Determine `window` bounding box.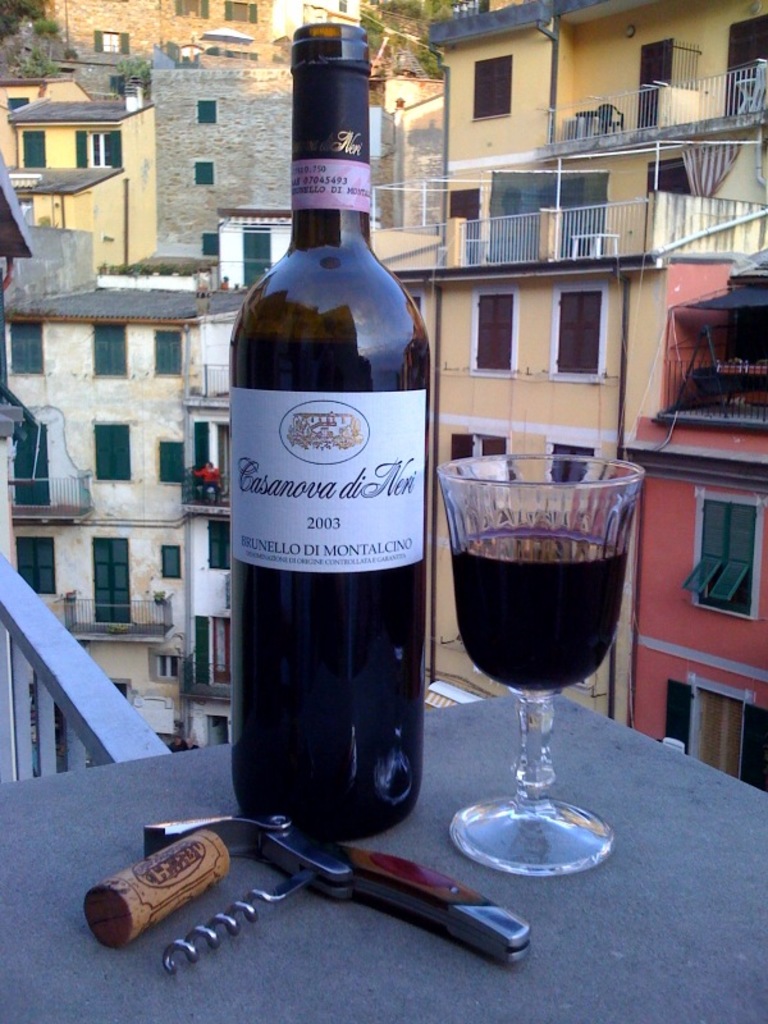
Determined: (x1=13, y1=424, x2=42, y2=502).
